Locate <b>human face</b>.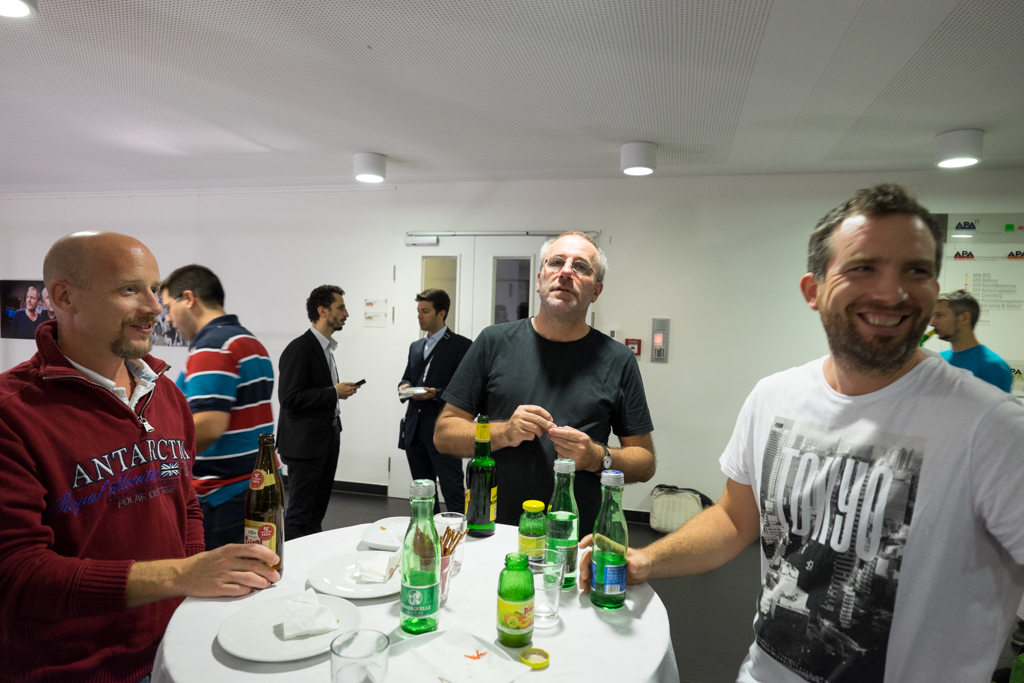
Bounding box: 817, 216, 940, 362.
